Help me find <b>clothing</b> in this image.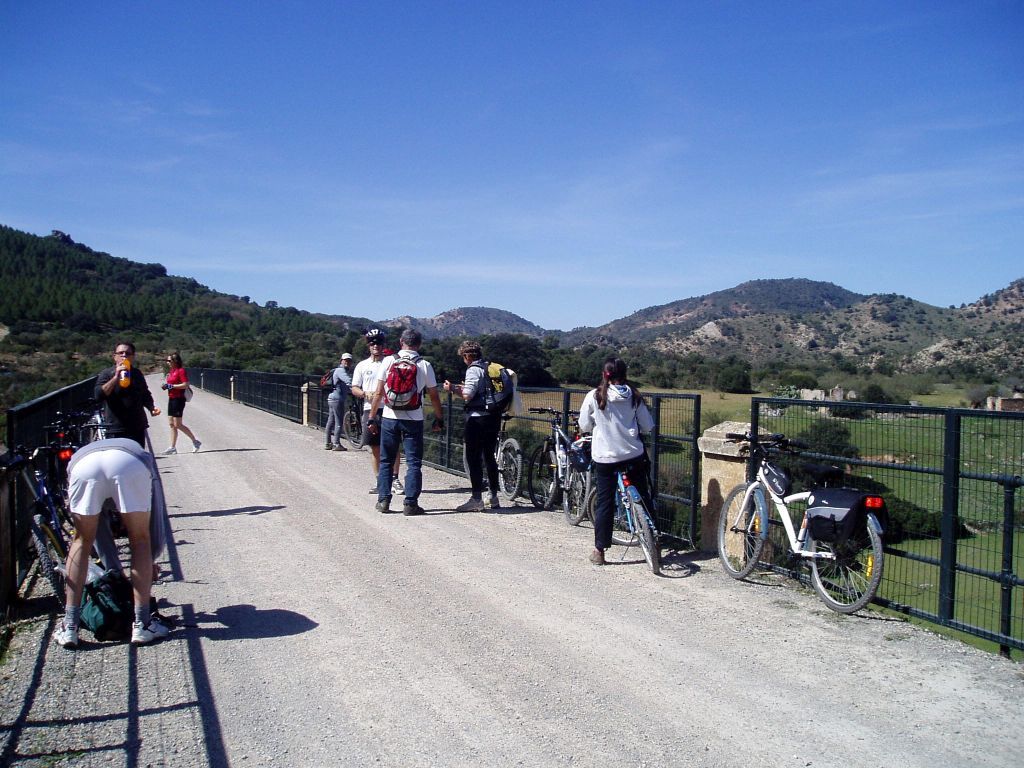
Found it: <box>454,360,507,501</box>.
